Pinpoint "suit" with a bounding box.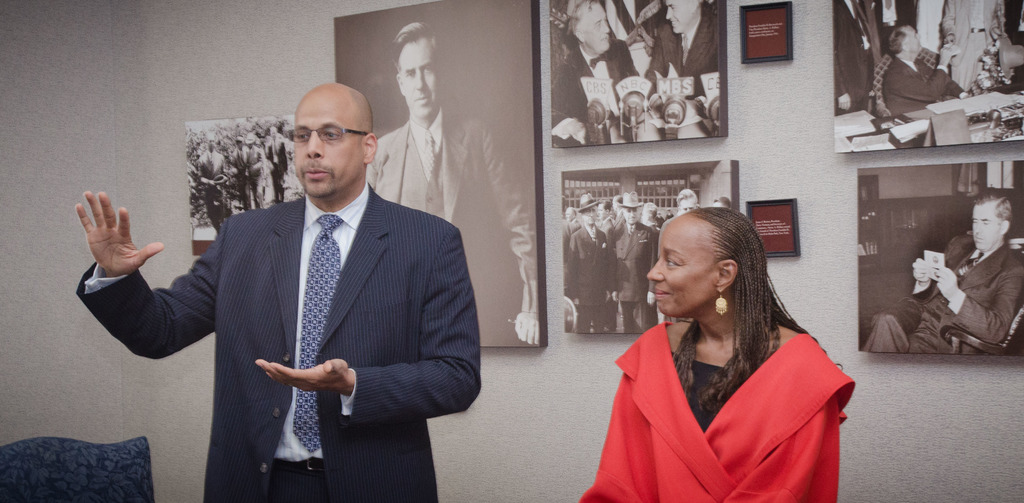
881,56,961,119.
